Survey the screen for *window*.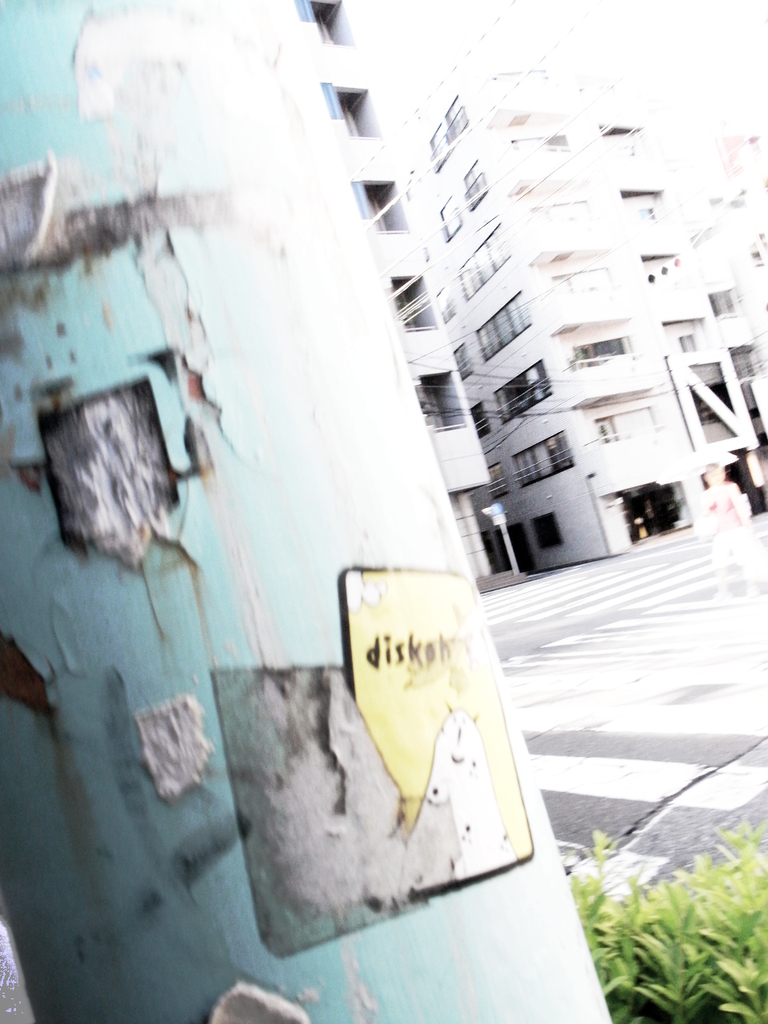
Survey found: BBox(535, 518, 570, 550).
